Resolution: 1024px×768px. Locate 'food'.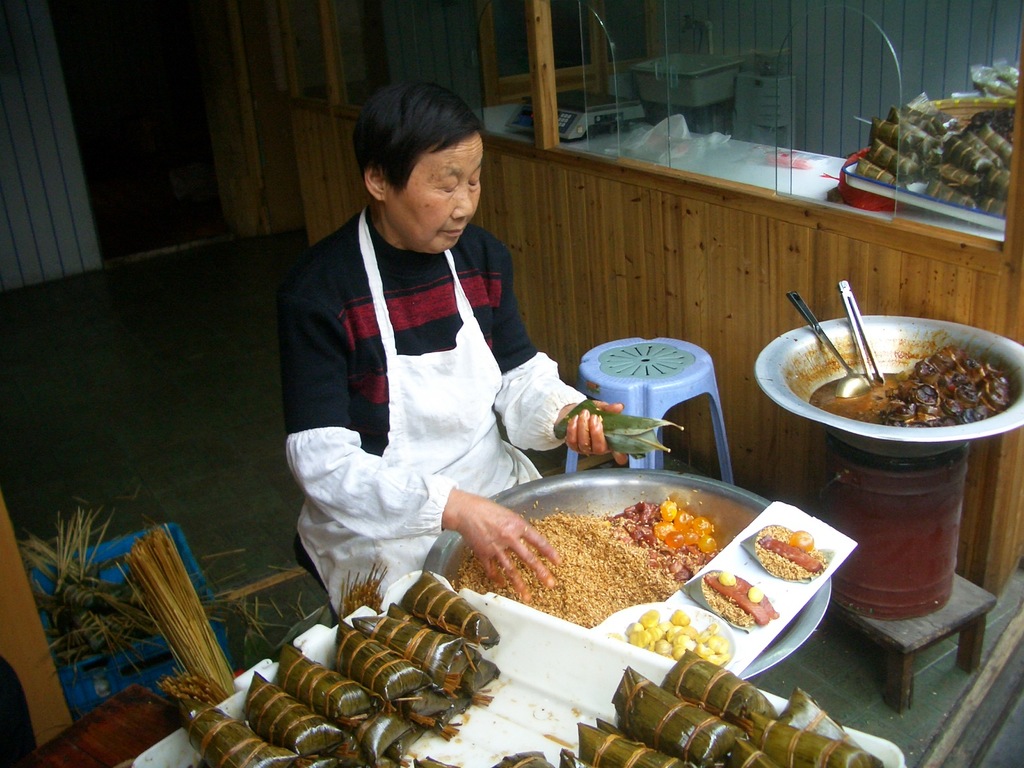
715 569 737 587.
